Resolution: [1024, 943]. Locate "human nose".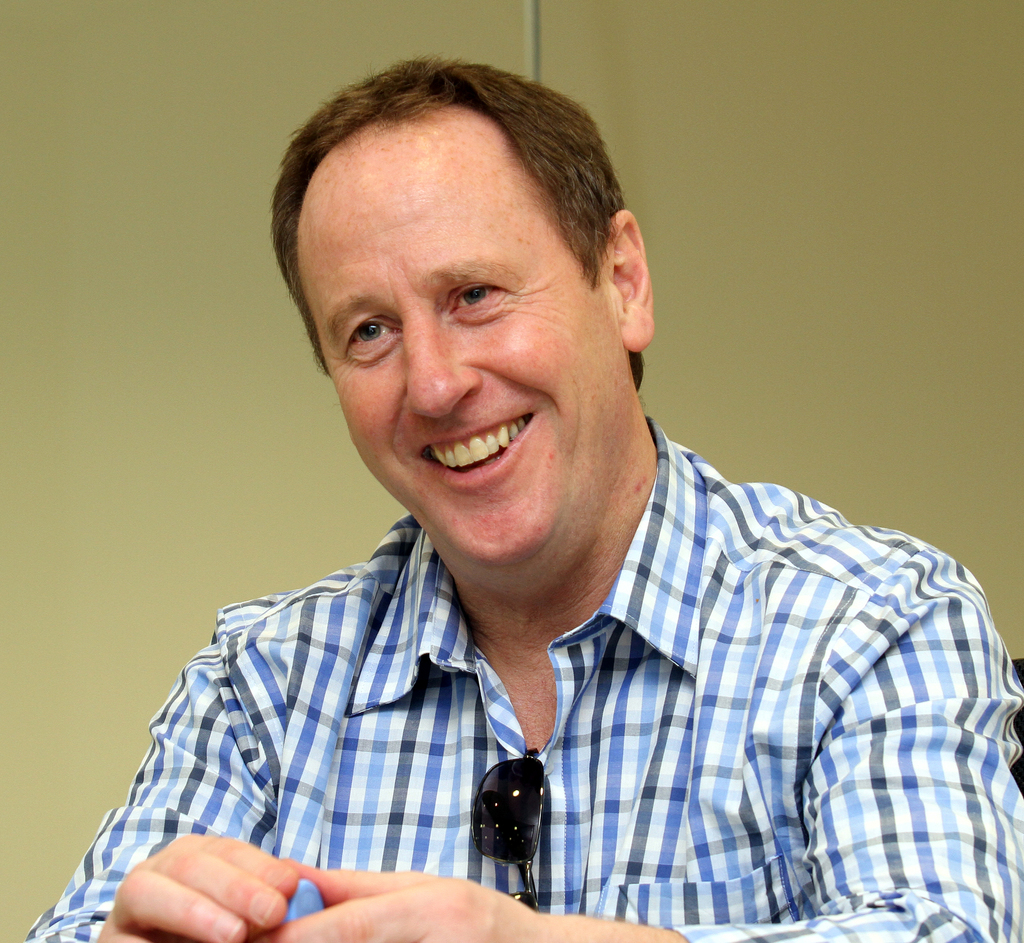
left=387, top=306, right=477, bottom=413.
